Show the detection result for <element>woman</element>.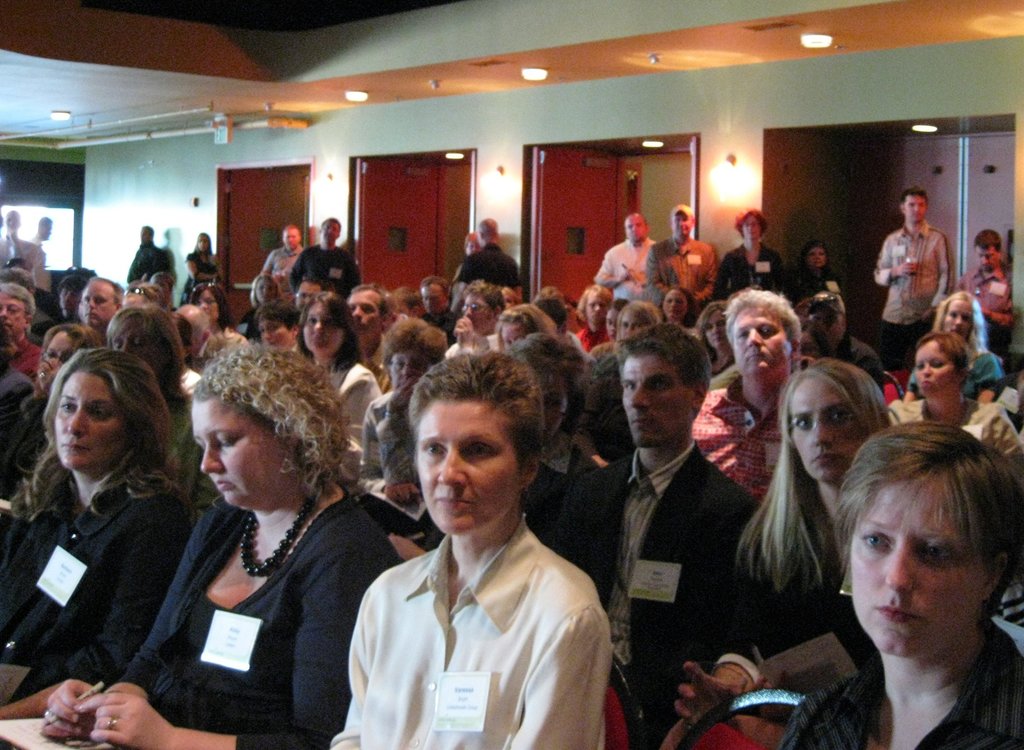
35:338:408:749.
